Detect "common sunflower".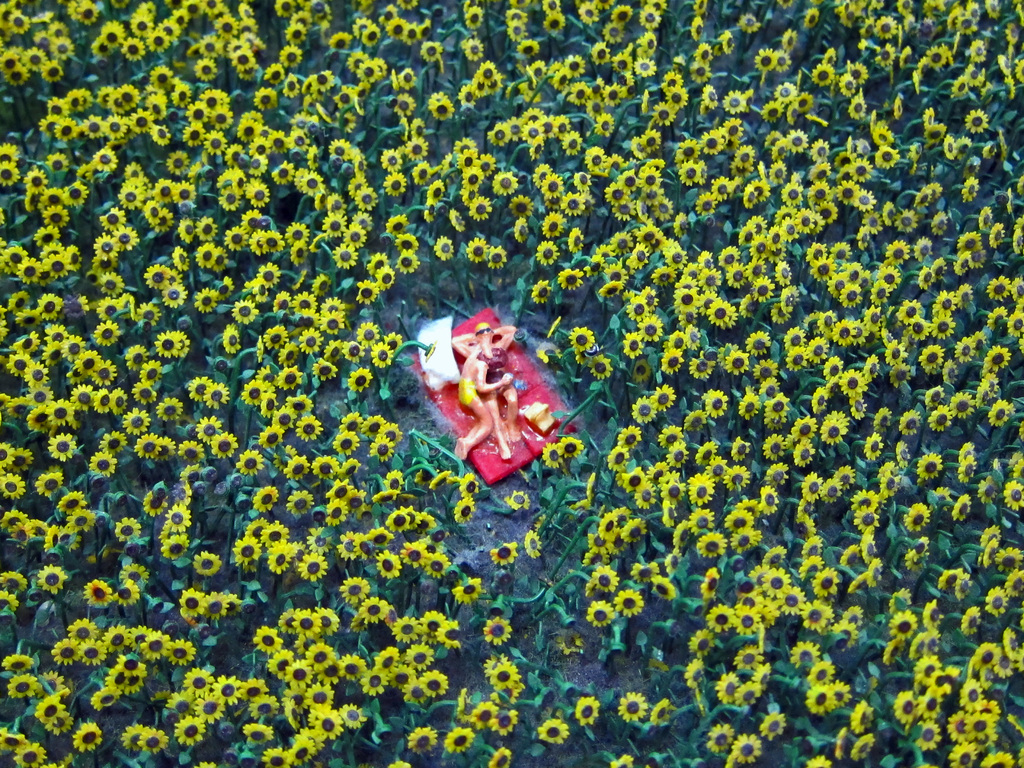
Detected at l=684, t=660, r=705, b=685.
